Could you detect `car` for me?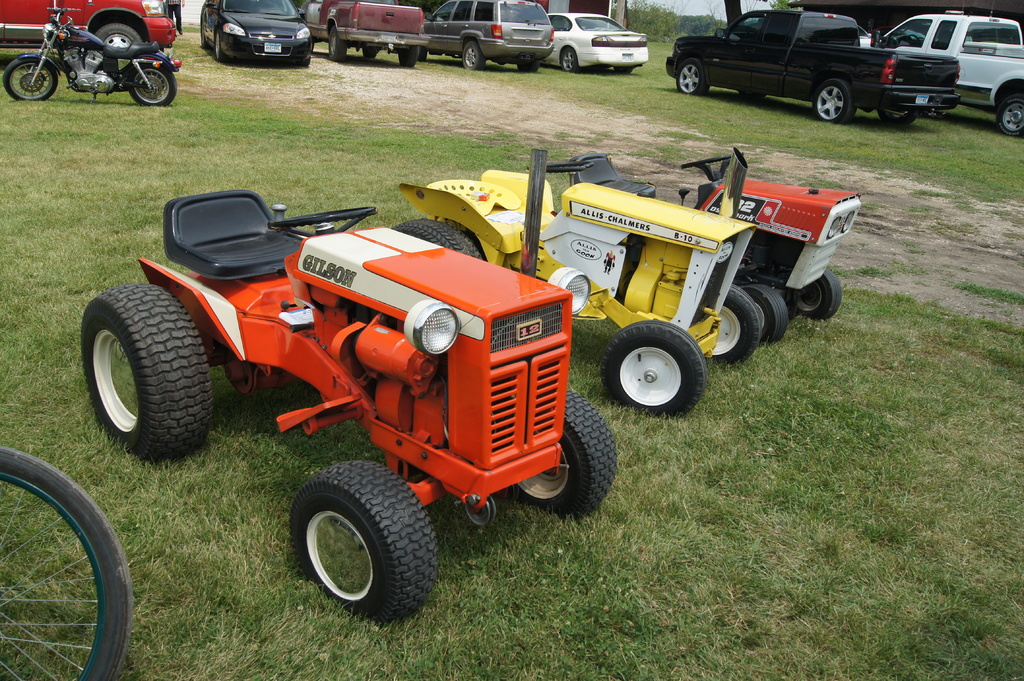
Detection result: box(0, 0, 177, 47).
